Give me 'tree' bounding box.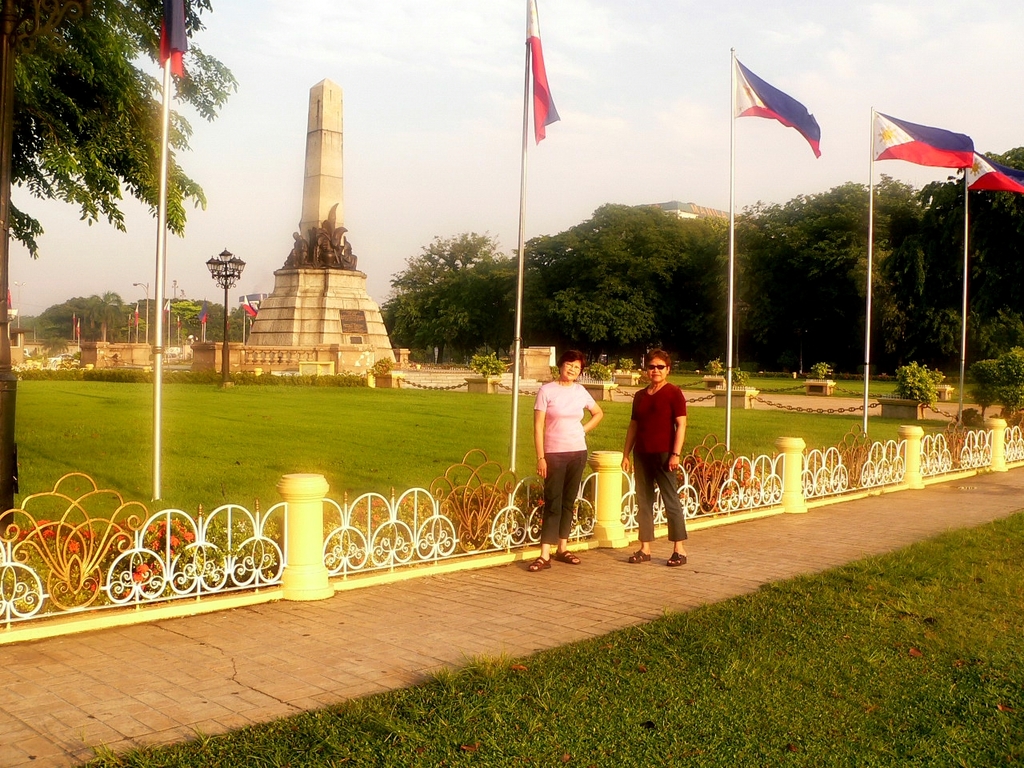
{"left": 874, "top": 142, "right": 1023, "bottom": 370}.
